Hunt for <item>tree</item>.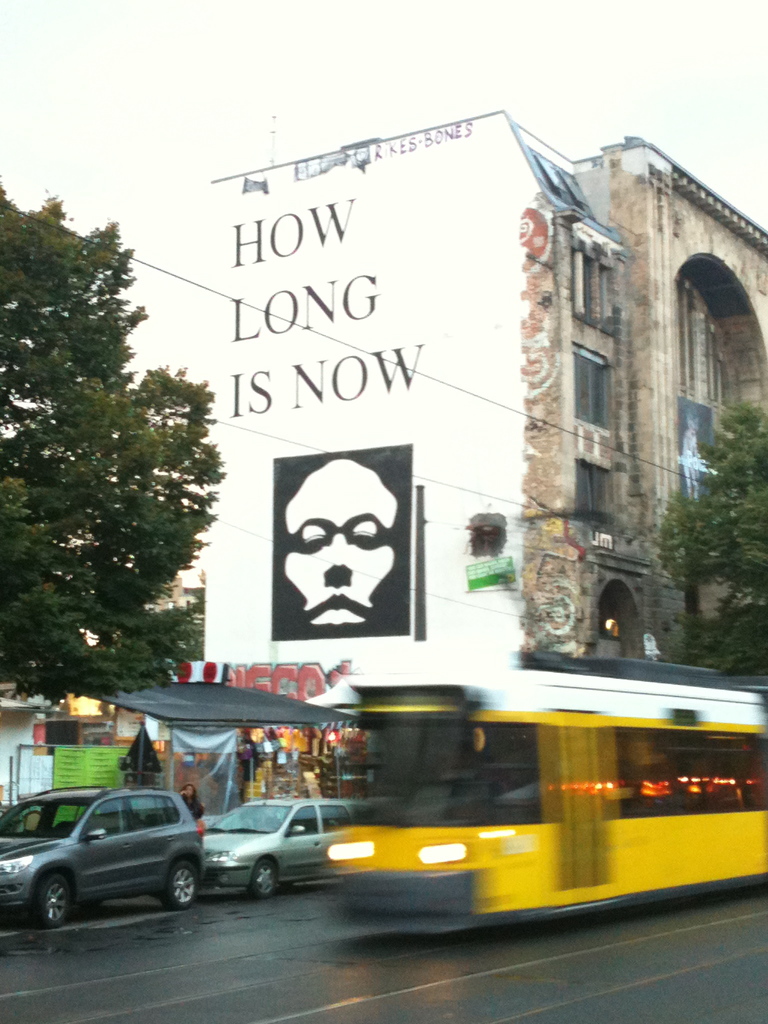
Hunted down at locate(655, 395, 767, 680).
